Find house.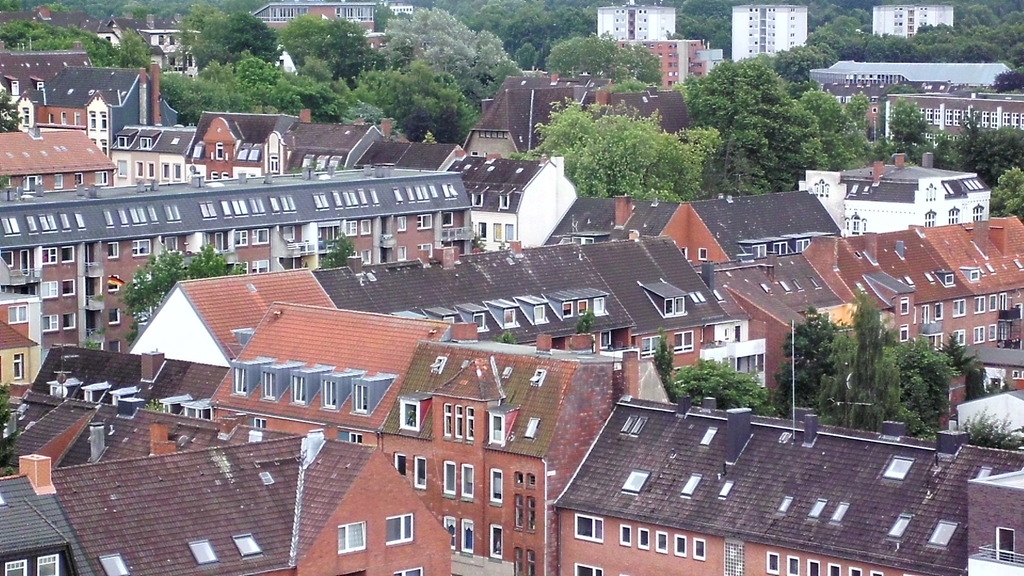
593,0,675,44.
